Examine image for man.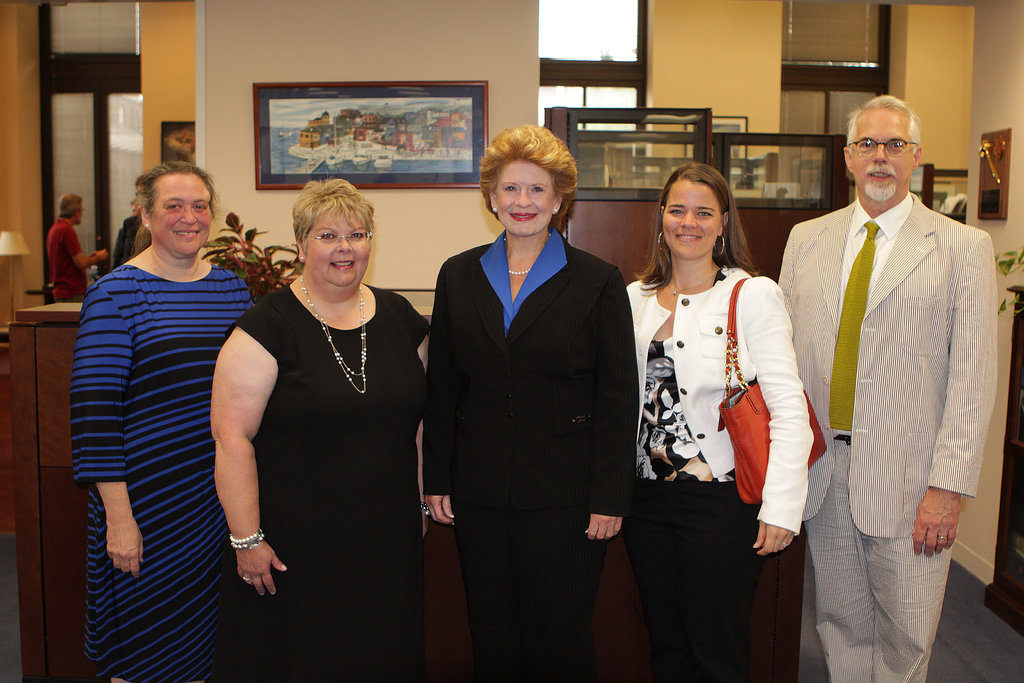
Examination result: select_region(776, 94, 998, 682).
